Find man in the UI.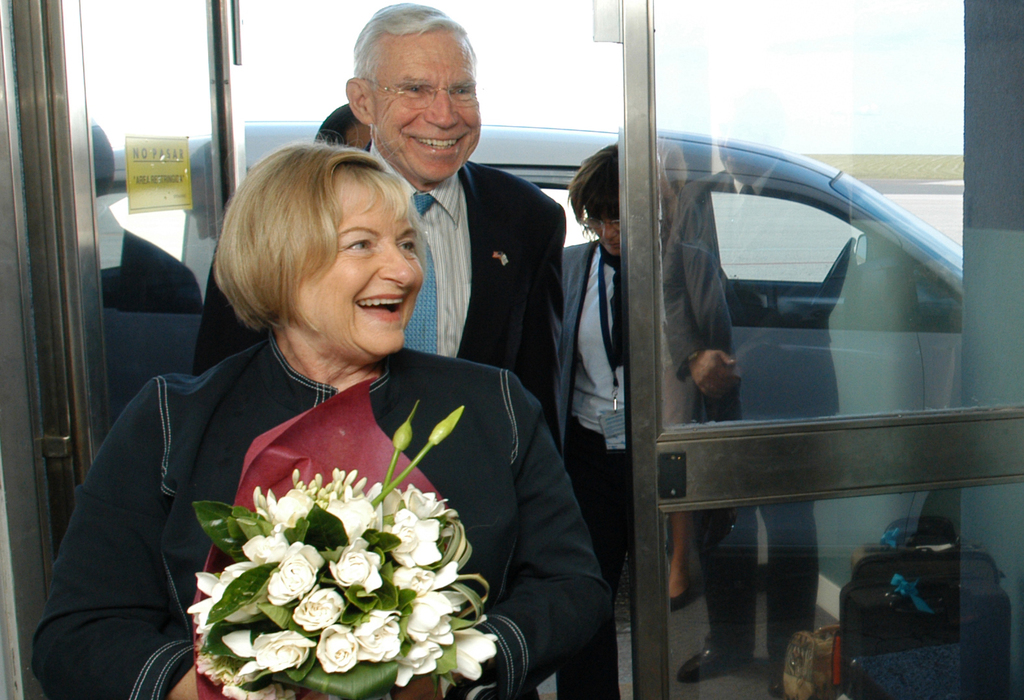
UI element at BBox(181, 0, 561, 454).
